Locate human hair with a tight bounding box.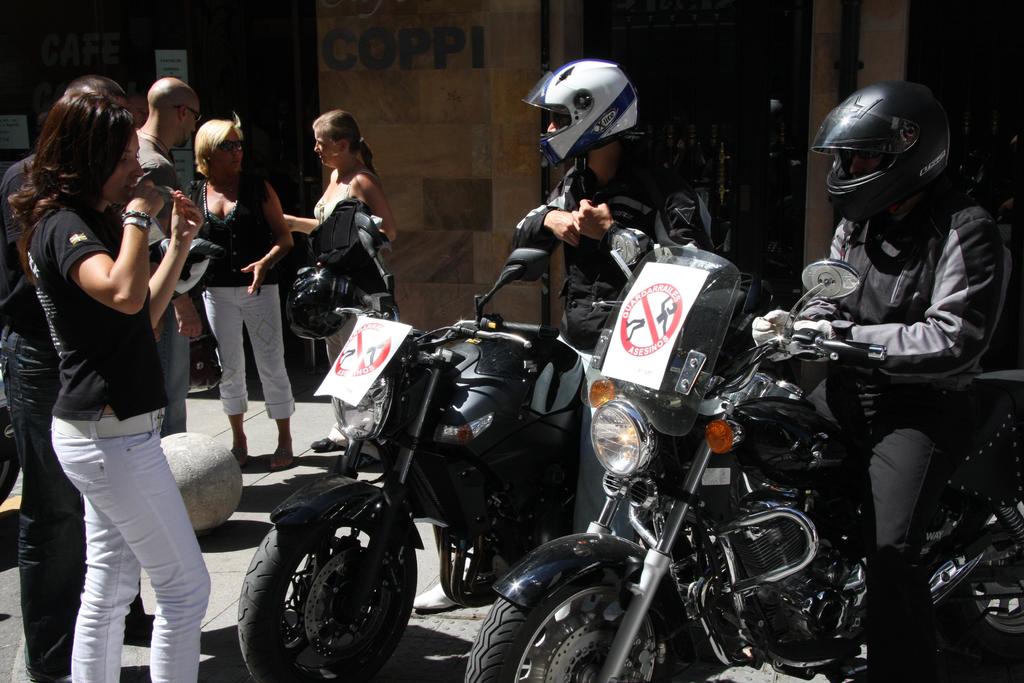
BBox(308, 108, 374, 169).
